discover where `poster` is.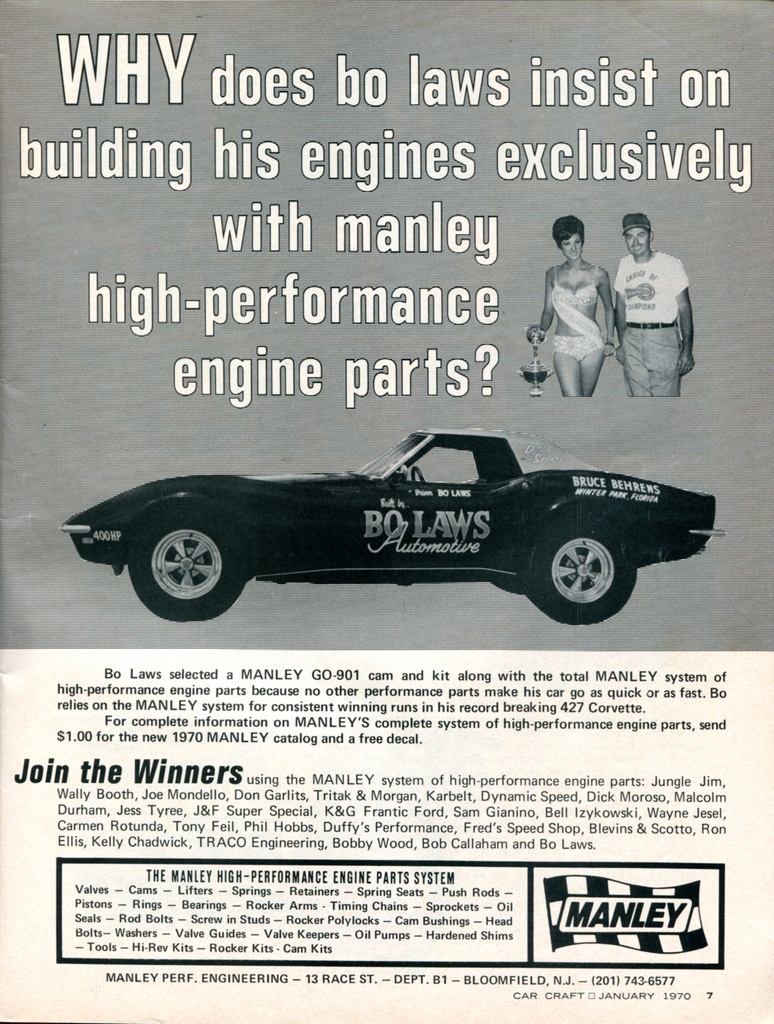
Discovered at select_region(0, 0, 773, 1023).
